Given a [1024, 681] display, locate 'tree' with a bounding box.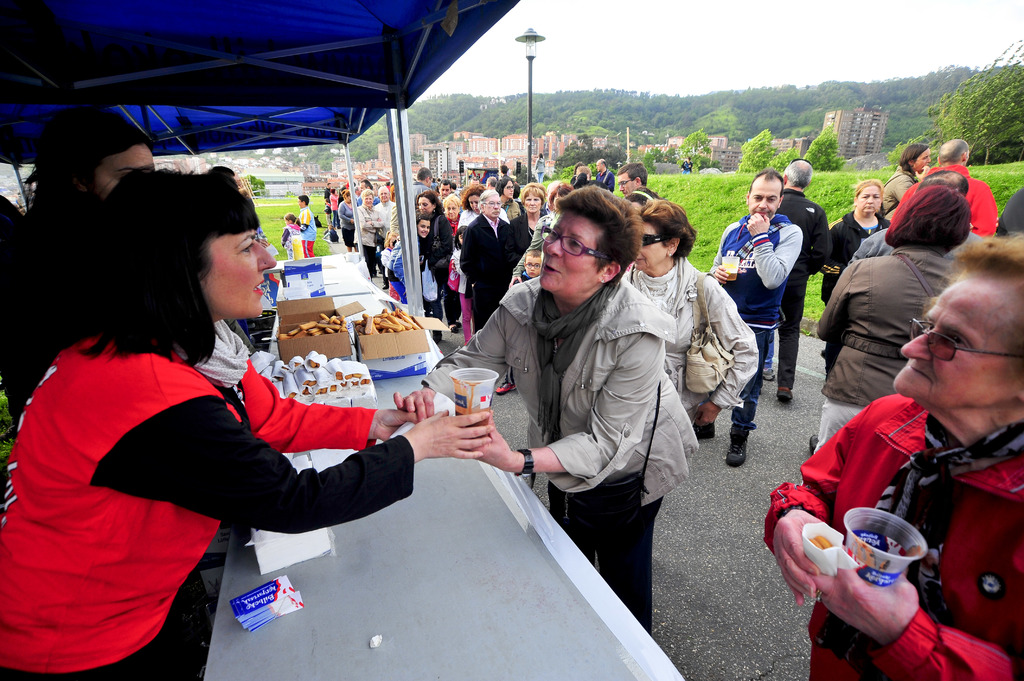
Located: BBox(808, 115, 849, 173).
